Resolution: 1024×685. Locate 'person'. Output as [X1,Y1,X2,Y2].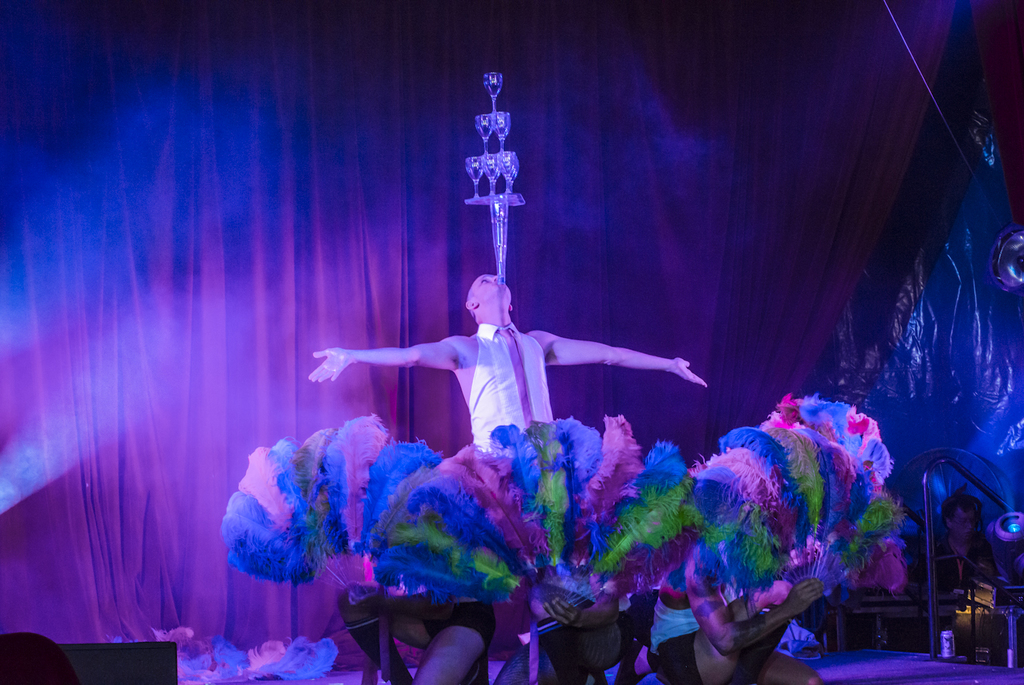
[307,275,705,452].
